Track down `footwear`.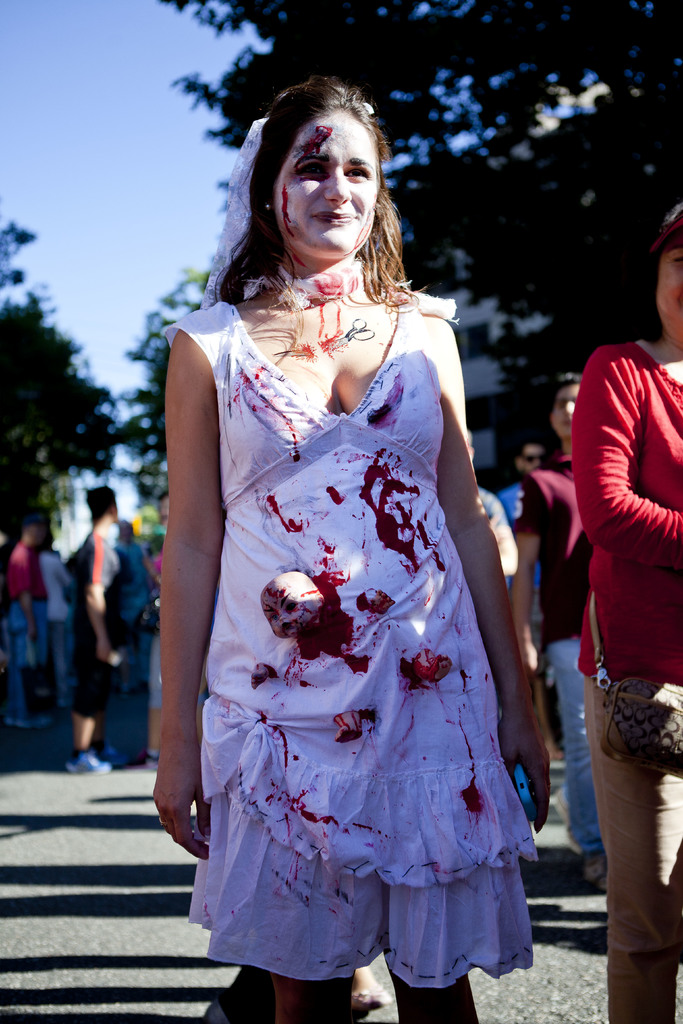
Tracked to Rect(65, 737, 122, 780).
